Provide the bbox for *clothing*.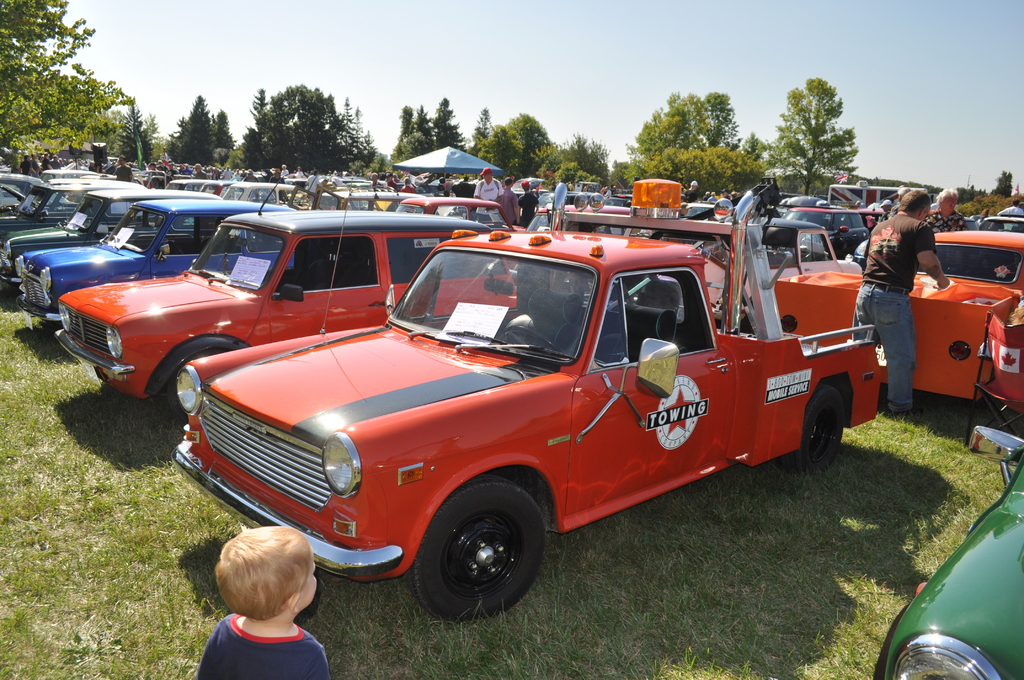
(x1=998, y1=208, x2=1023, y2=229).
